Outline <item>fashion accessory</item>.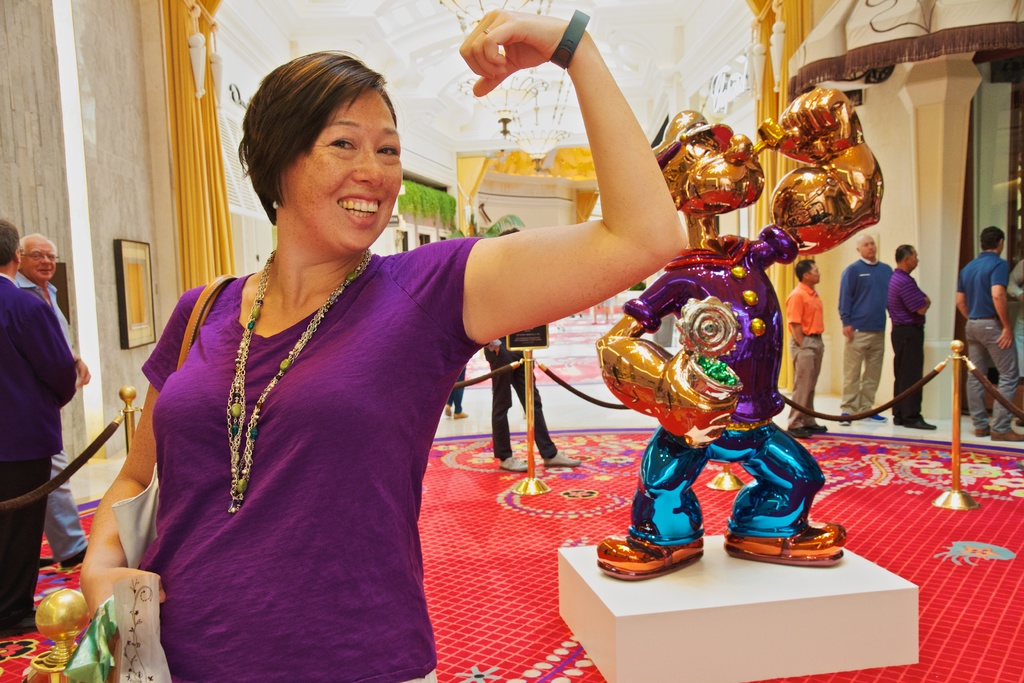
Outline: 837 414 852 427.
